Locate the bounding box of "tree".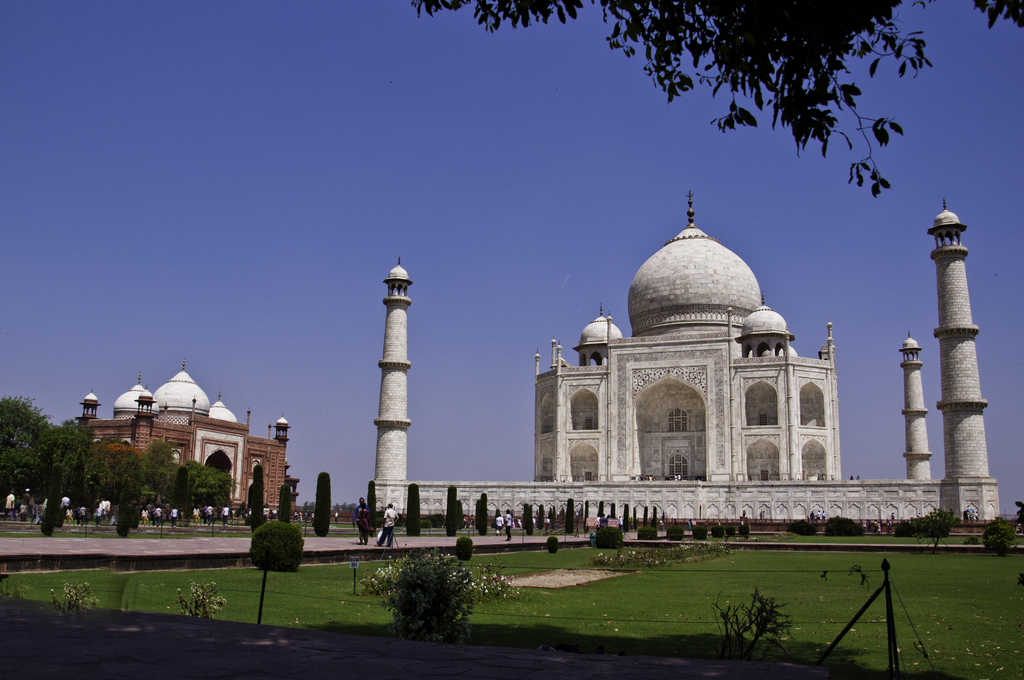
Bounding box: {"left": 241, "top": 467, "right": 278, "bottom": 514}.
